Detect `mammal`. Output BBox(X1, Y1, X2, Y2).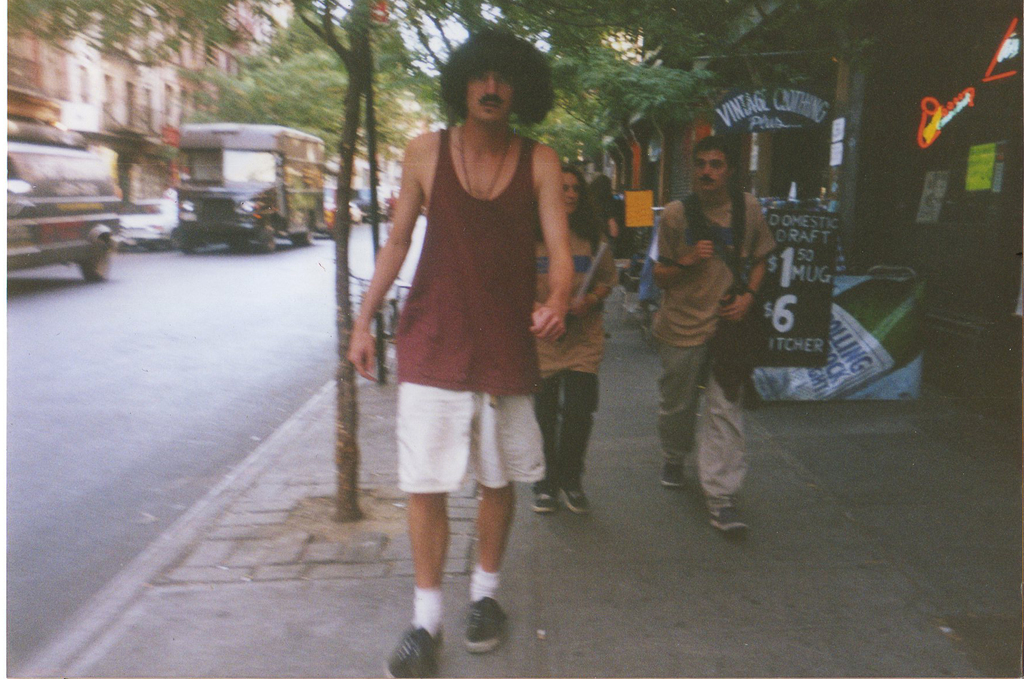
BBox(534, 163, 620, 513).
